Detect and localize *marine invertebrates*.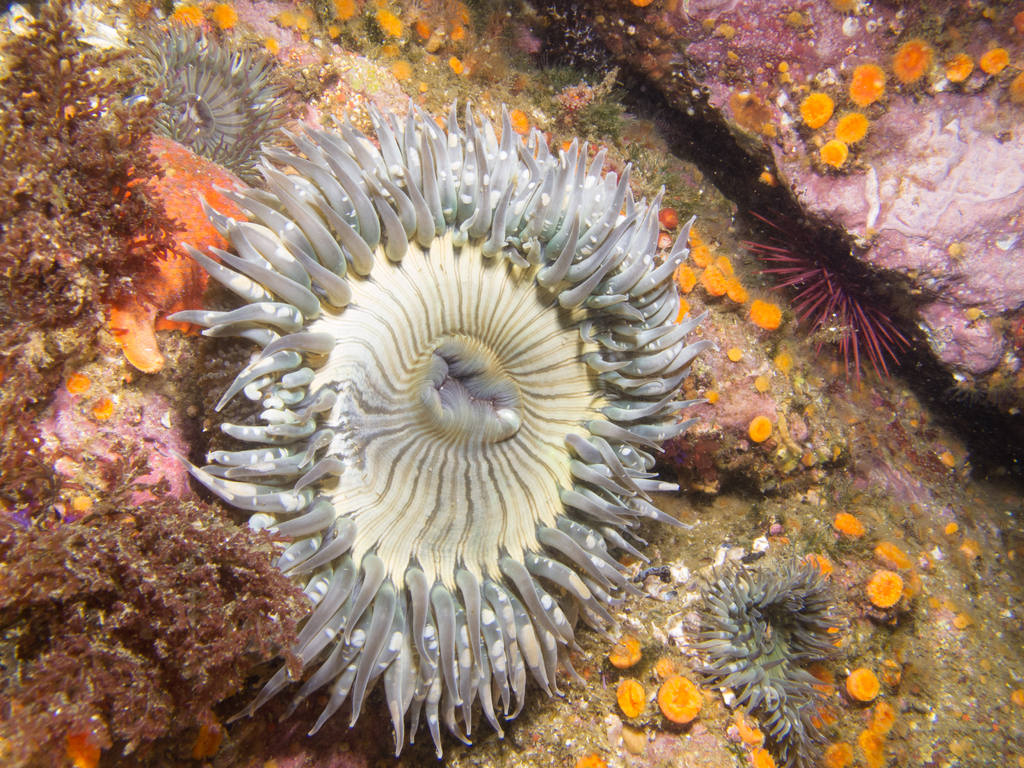
Localized at {"x1": 737, "y1": 188, "x2": 927, "y2": 399}.
